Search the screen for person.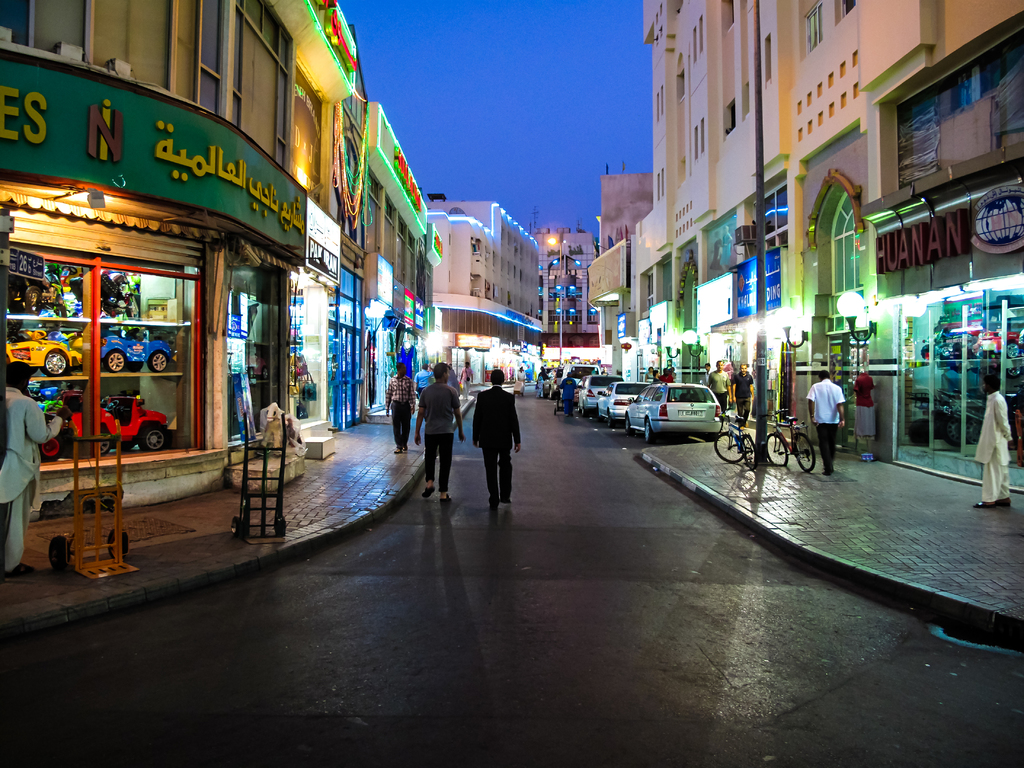
Found at locate(705, 358, 733, 417).
